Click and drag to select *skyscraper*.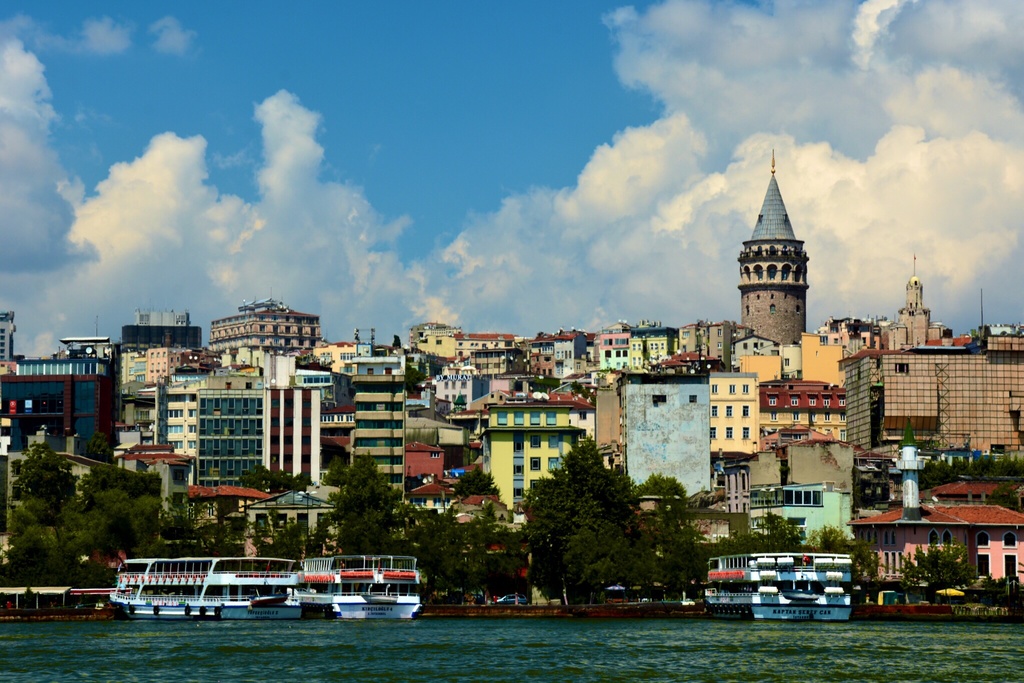
Selection: locate(343, 369, 406, 511).
